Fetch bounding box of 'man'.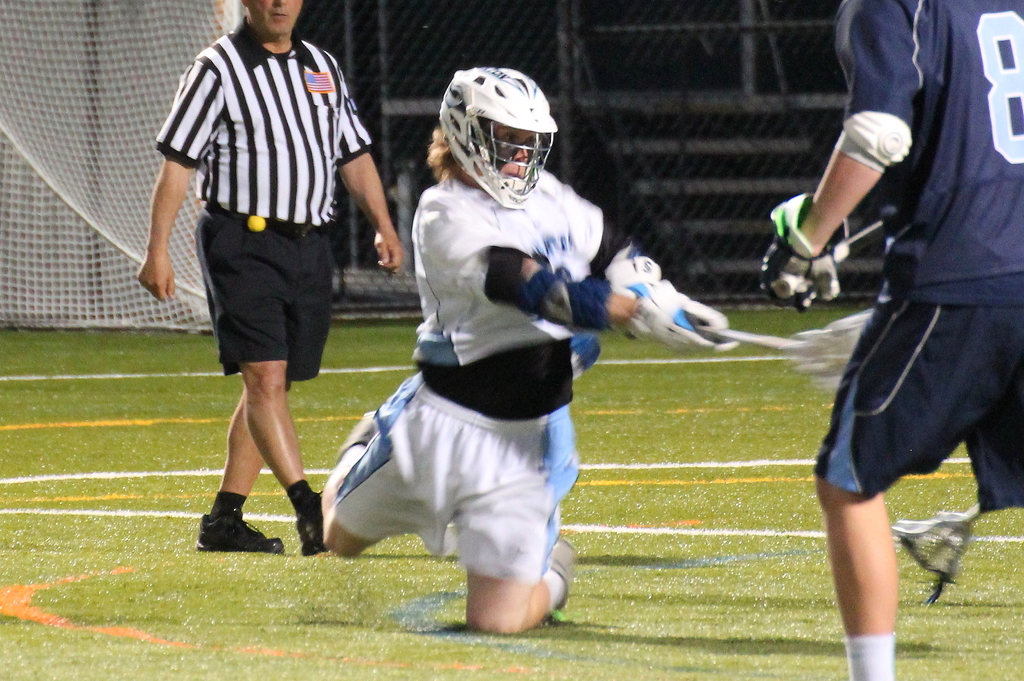
Bbox: [150, 0, 377, 545].
